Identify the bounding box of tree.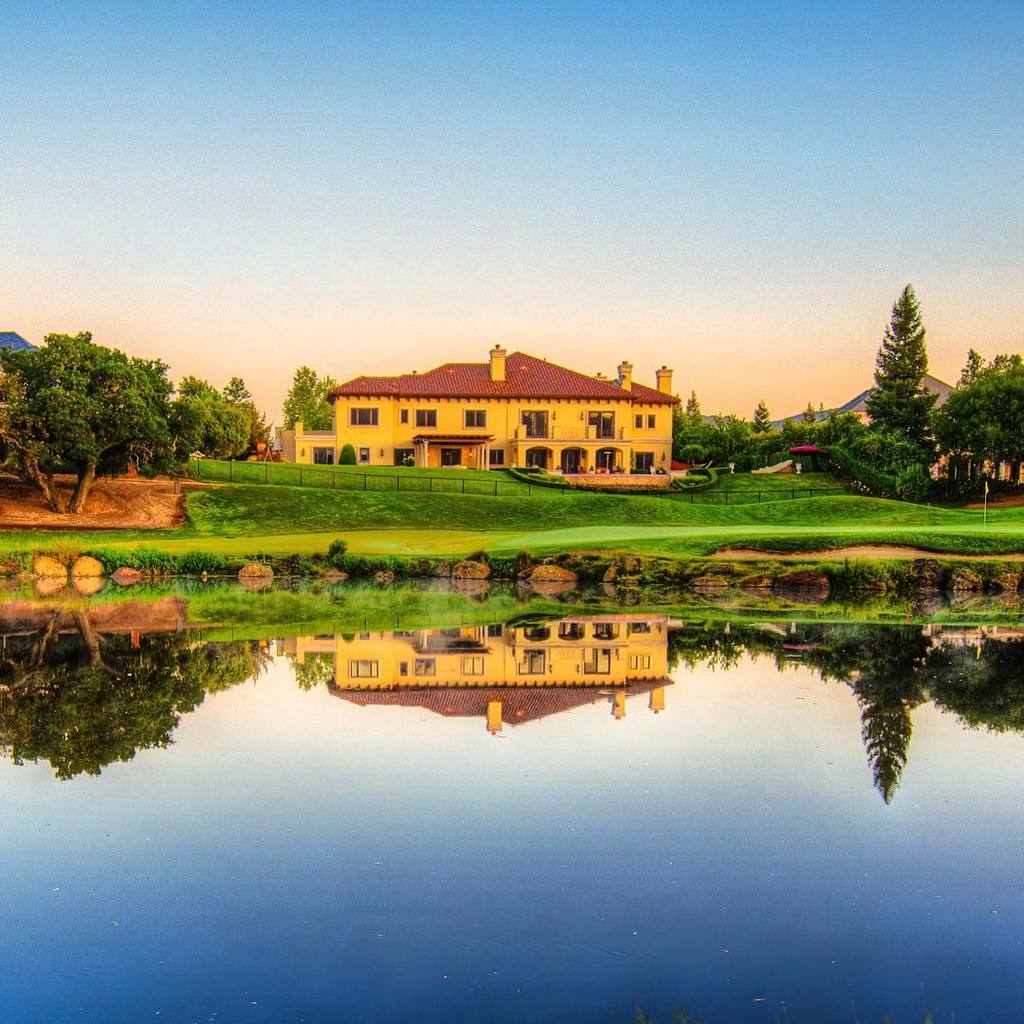
[284,361,338,432].
